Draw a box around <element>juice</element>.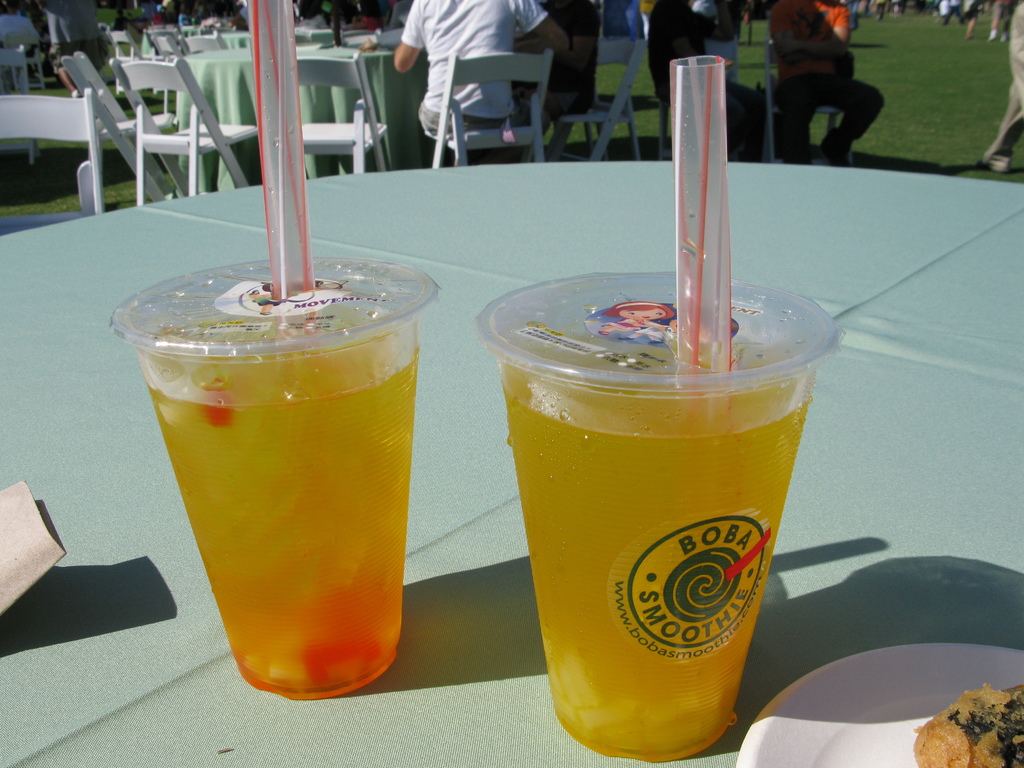
l=145, t=323, r=416, b=699.
